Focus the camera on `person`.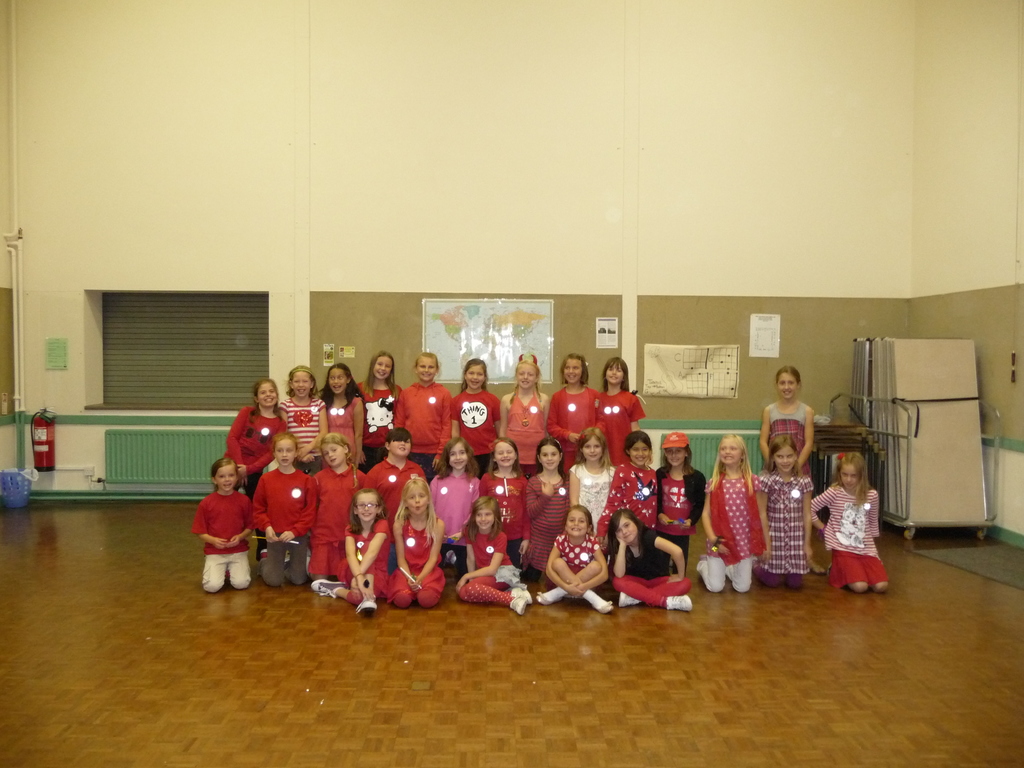
Focus region: bbox(534, 504, 609, 614).
